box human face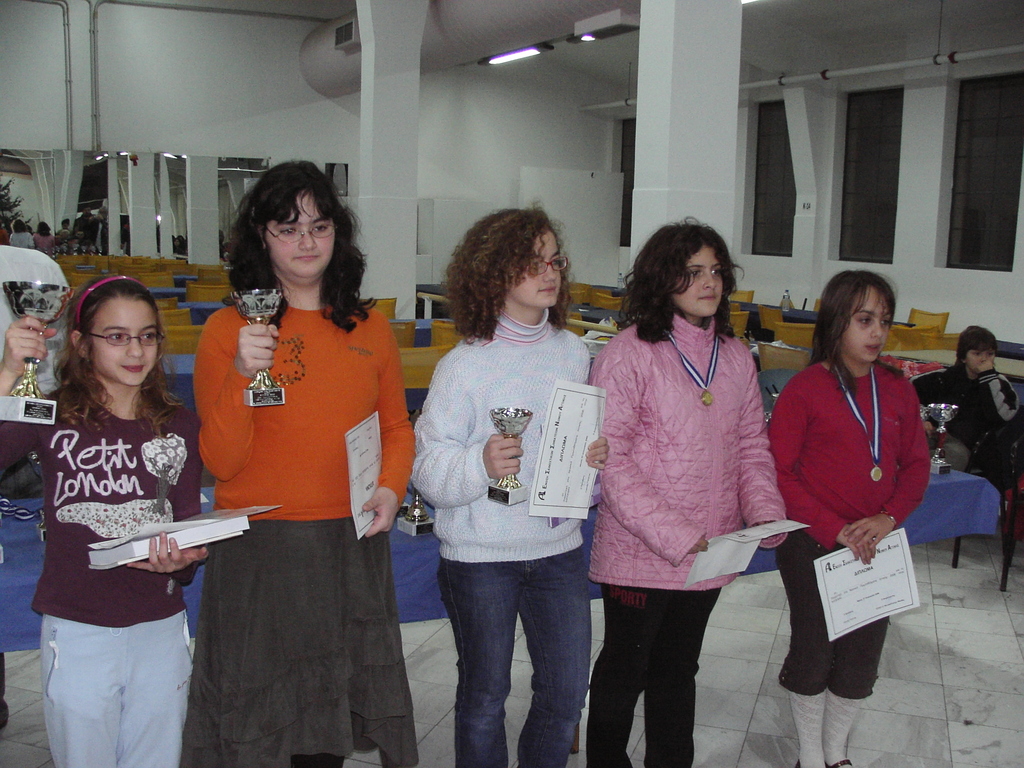
673 245 726 318
